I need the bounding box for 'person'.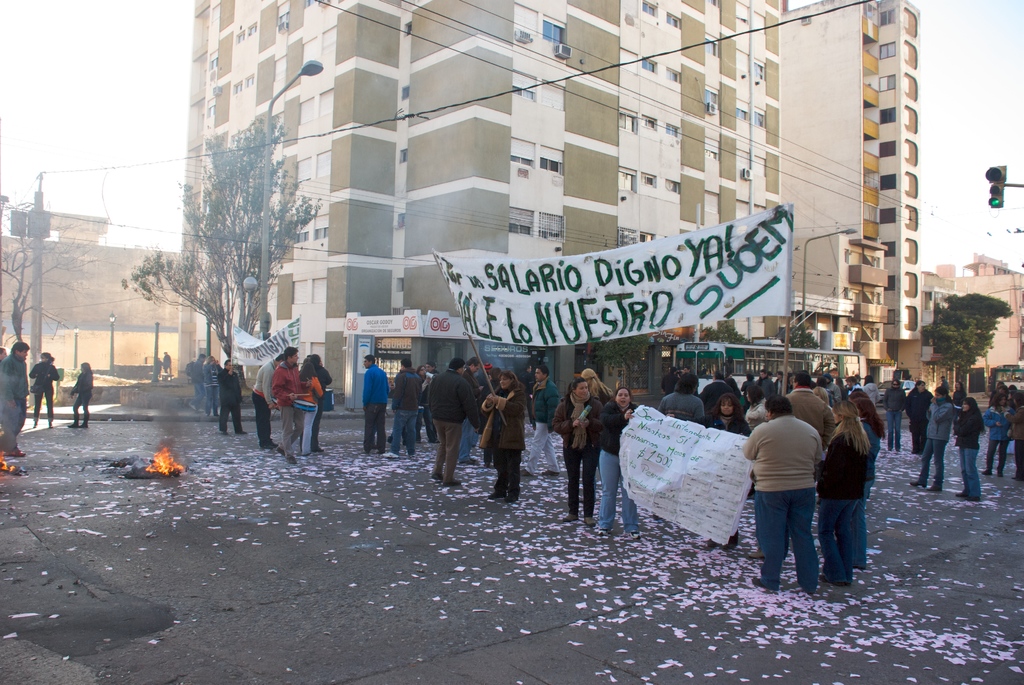
Here it is: [x1=1, y1=338, x2=28, y2=463].
